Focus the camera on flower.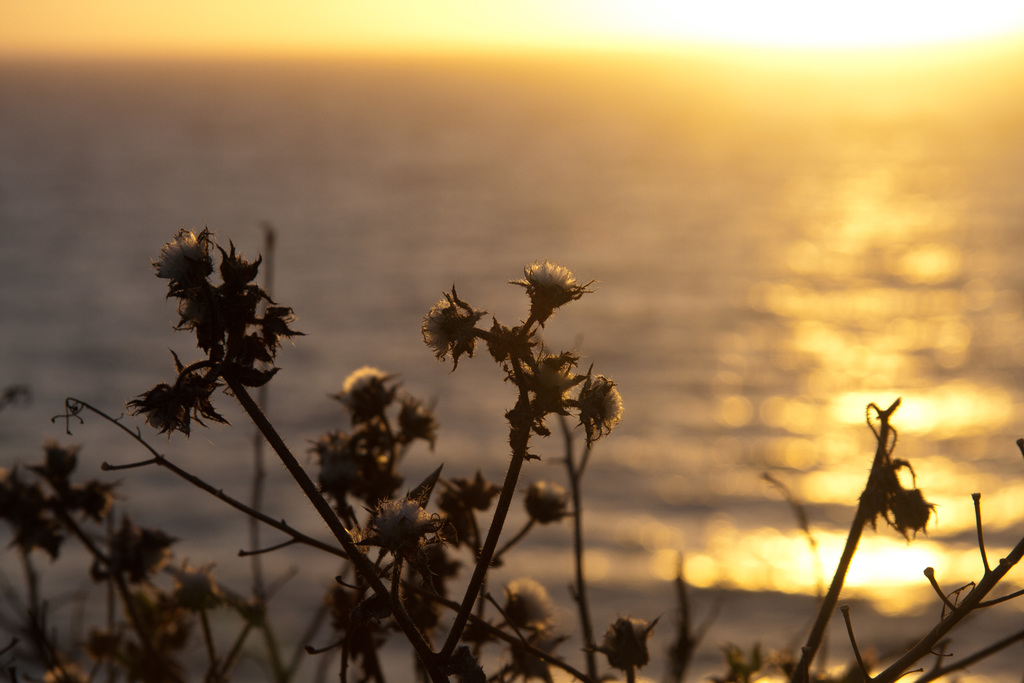
Focus region: l=115, t=508, r=189, b=582.
